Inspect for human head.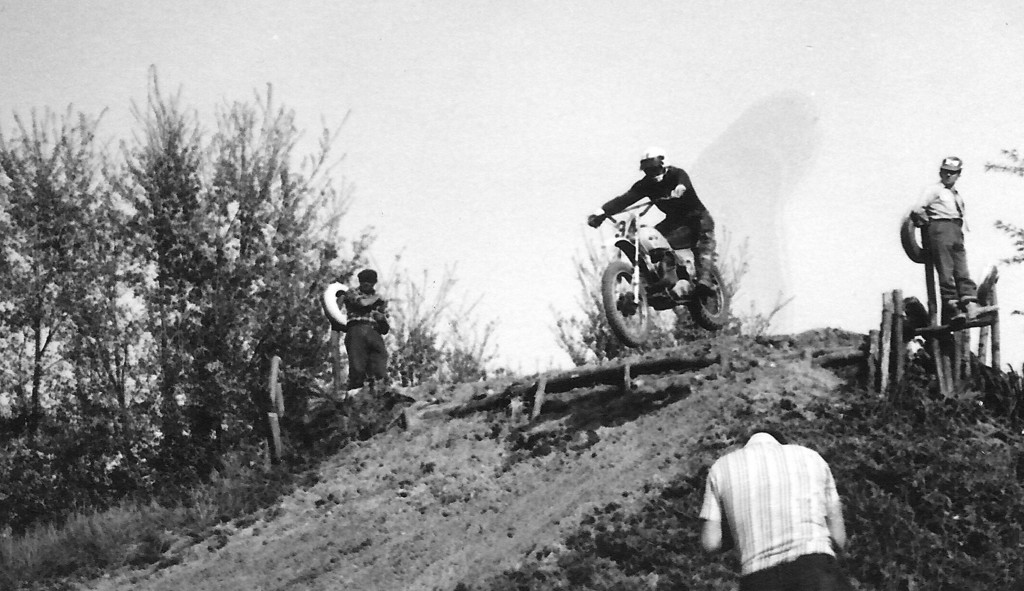
Inspection: left=637, top=149, right=664, bottom=176.
